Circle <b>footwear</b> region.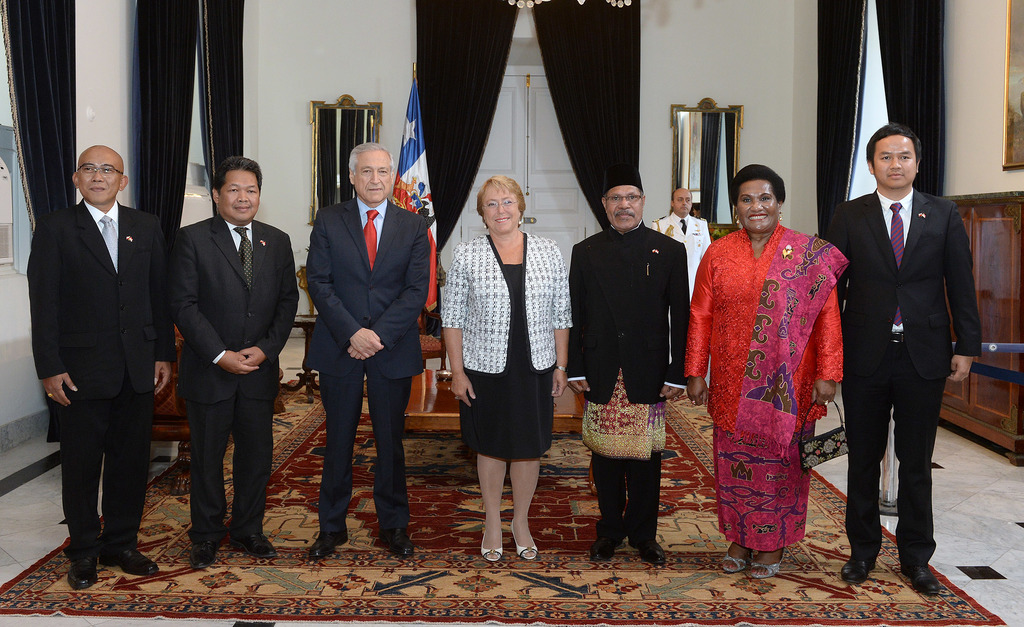
Region: region(99, 550, 161, 573).
